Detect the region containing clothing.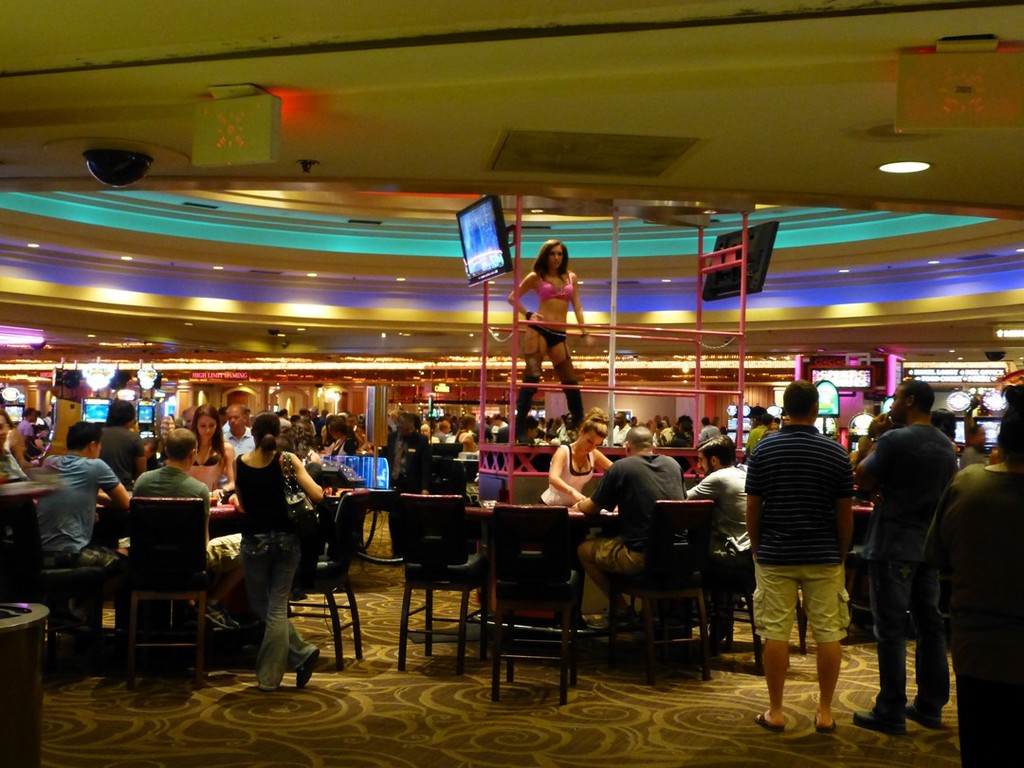
[742, 424, 851, 652].
